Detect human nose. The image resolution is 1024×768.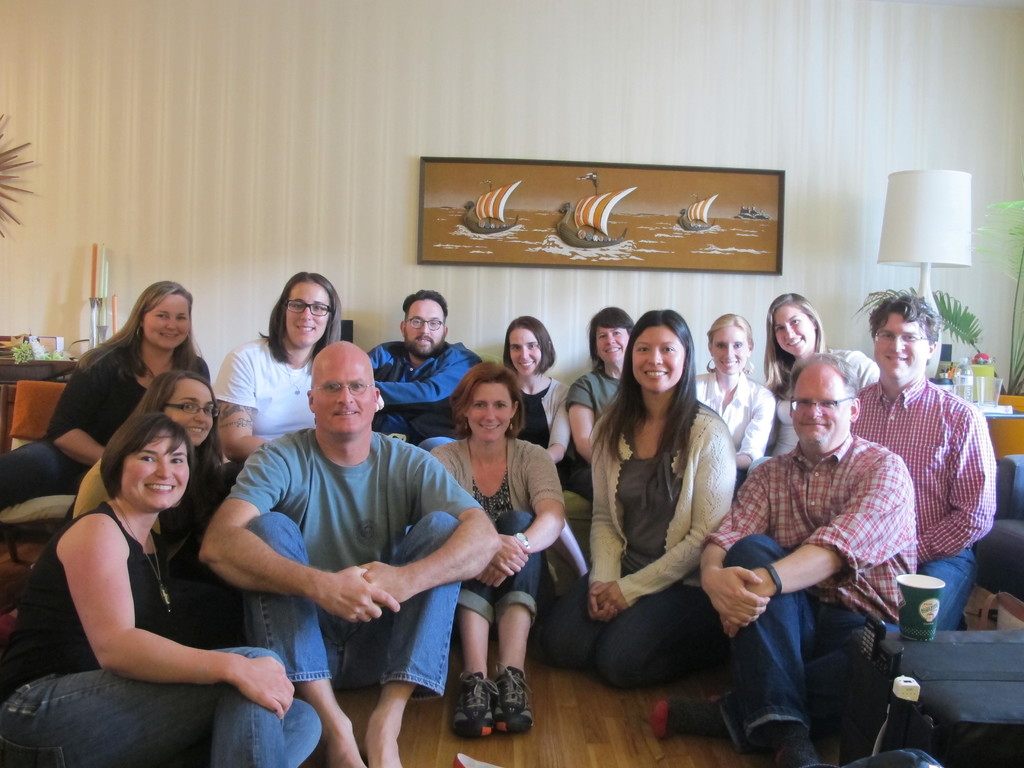
box=[520, 349, 529, 357].
